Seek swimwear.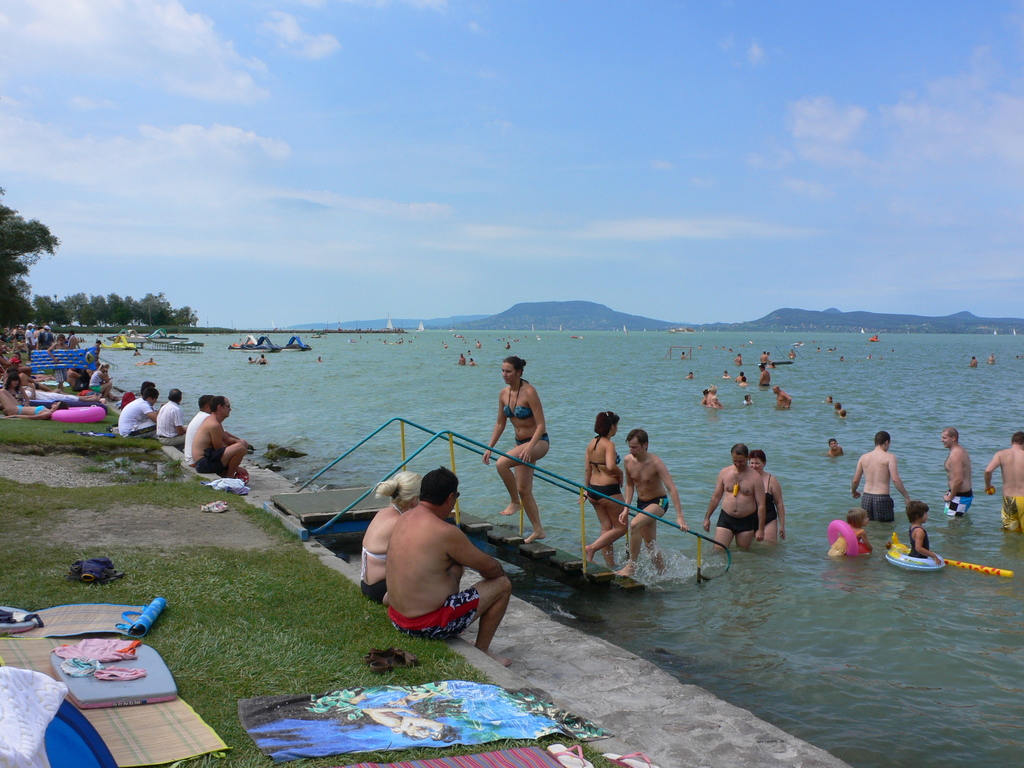
l=908, t=527, r=932, b=563.
